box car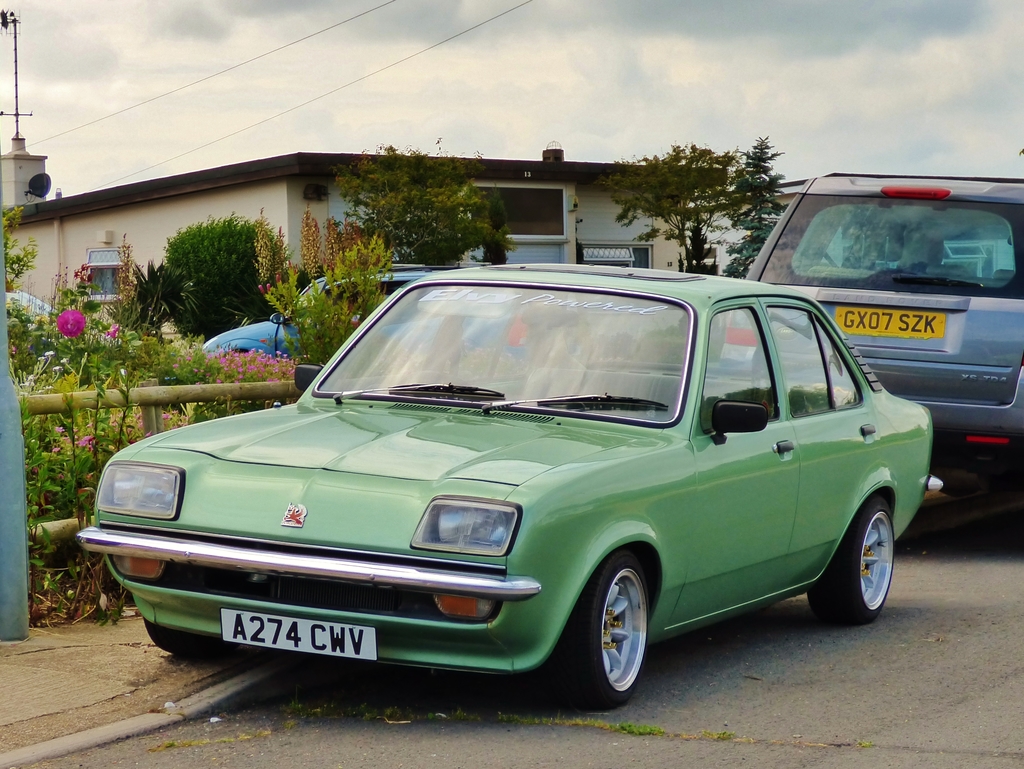
[left=753, top=171, right=1023, bottom=511]
